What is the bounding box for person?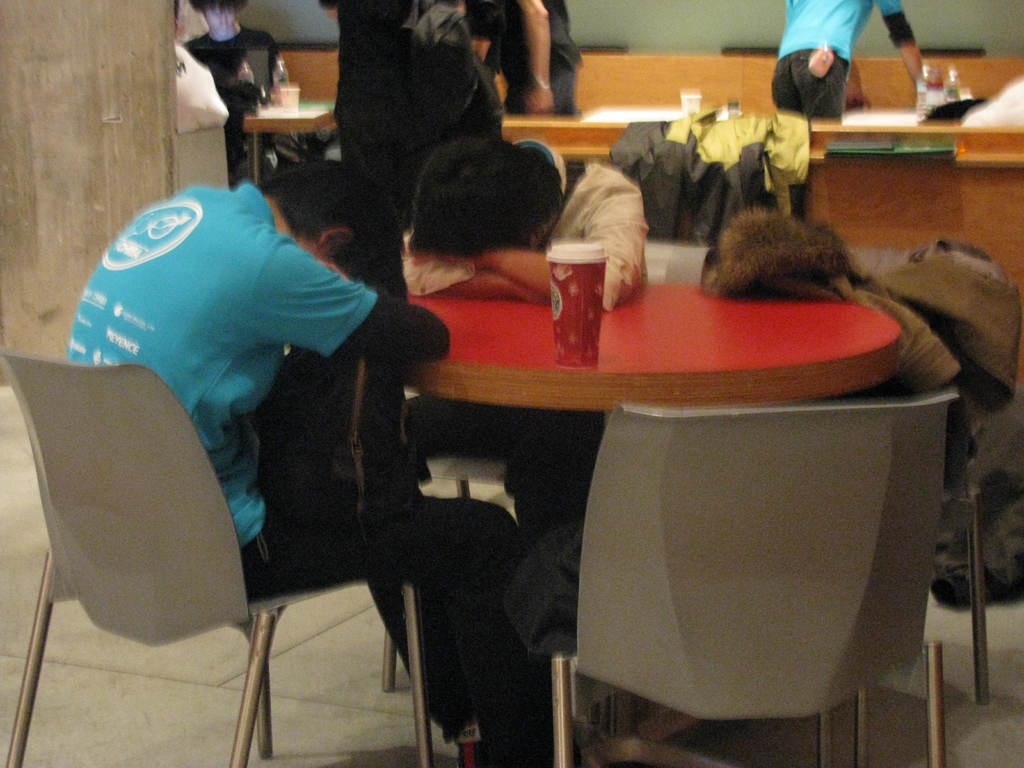
detection(57, 147, 523, 765).
